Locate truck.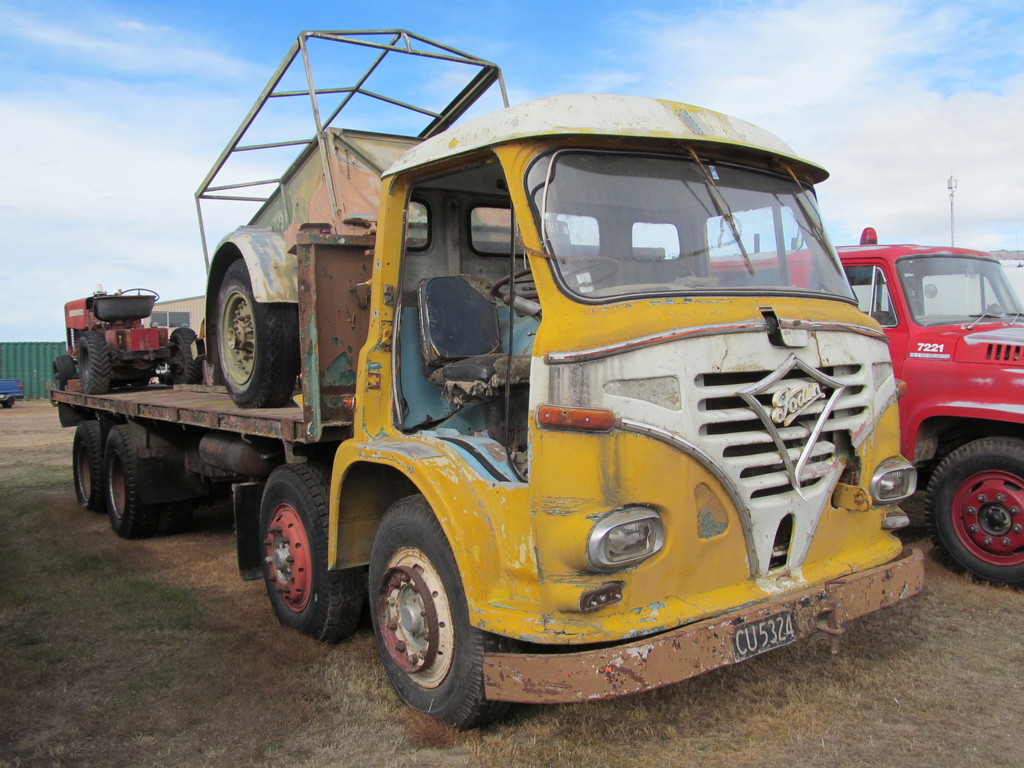
Bounding box: <bbox>66, 62, 970, 734</bbox>.
